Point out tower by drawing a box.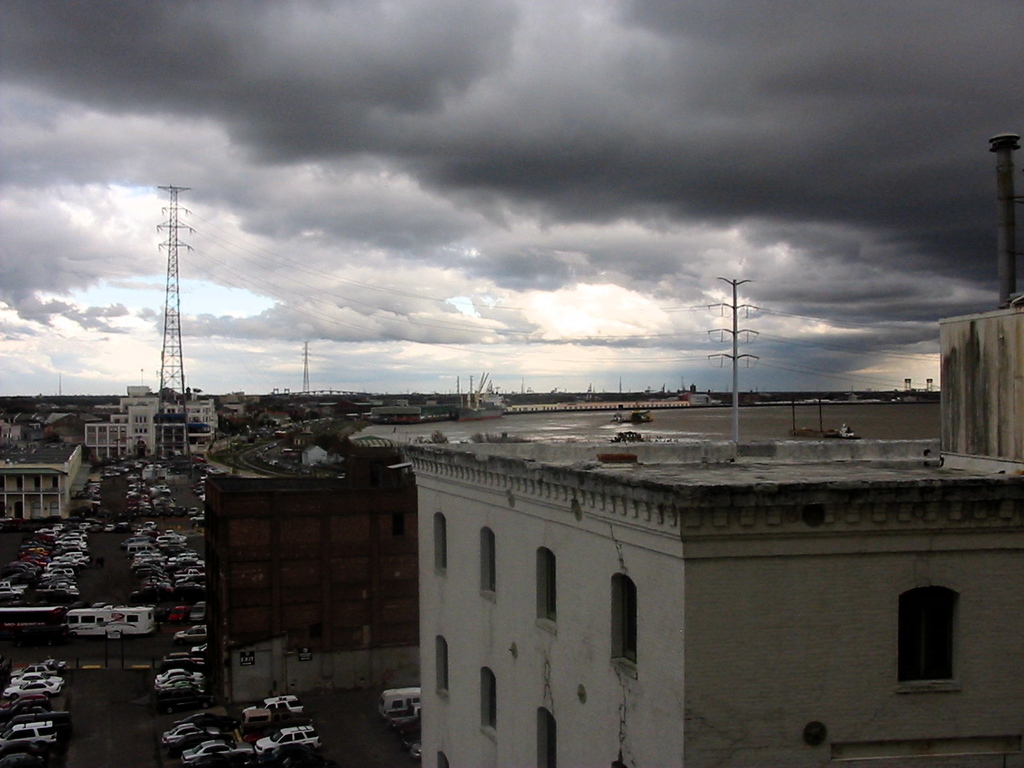
(left=717, top=278, right=753, bottom=464).
